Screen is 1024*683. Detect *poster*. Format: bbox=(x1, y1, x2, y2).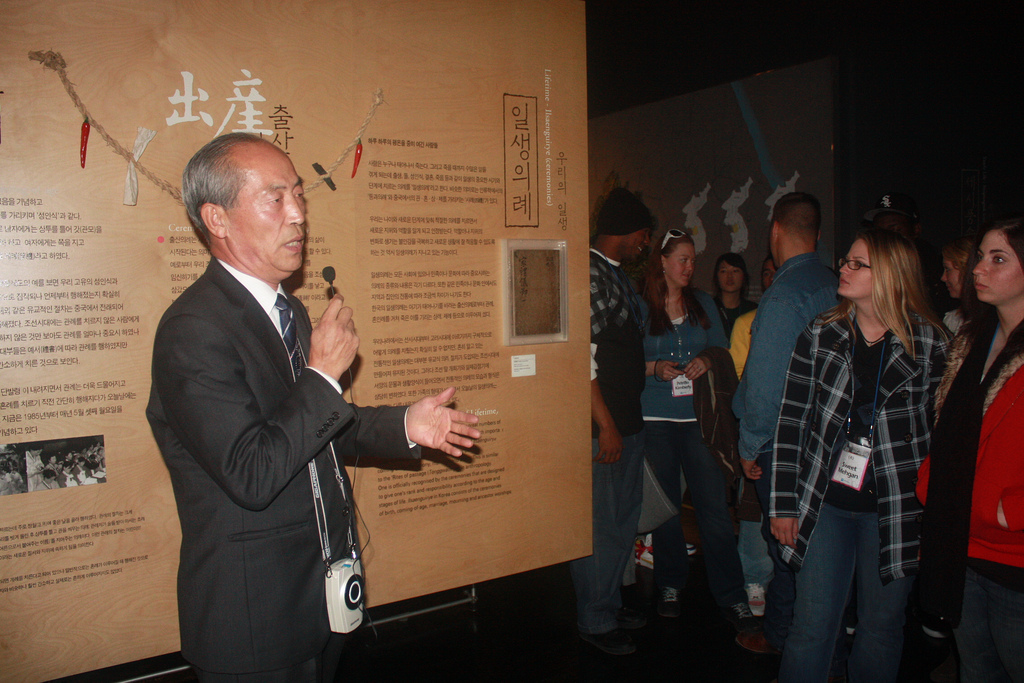
bbox=(0, 0, 594, 682).
